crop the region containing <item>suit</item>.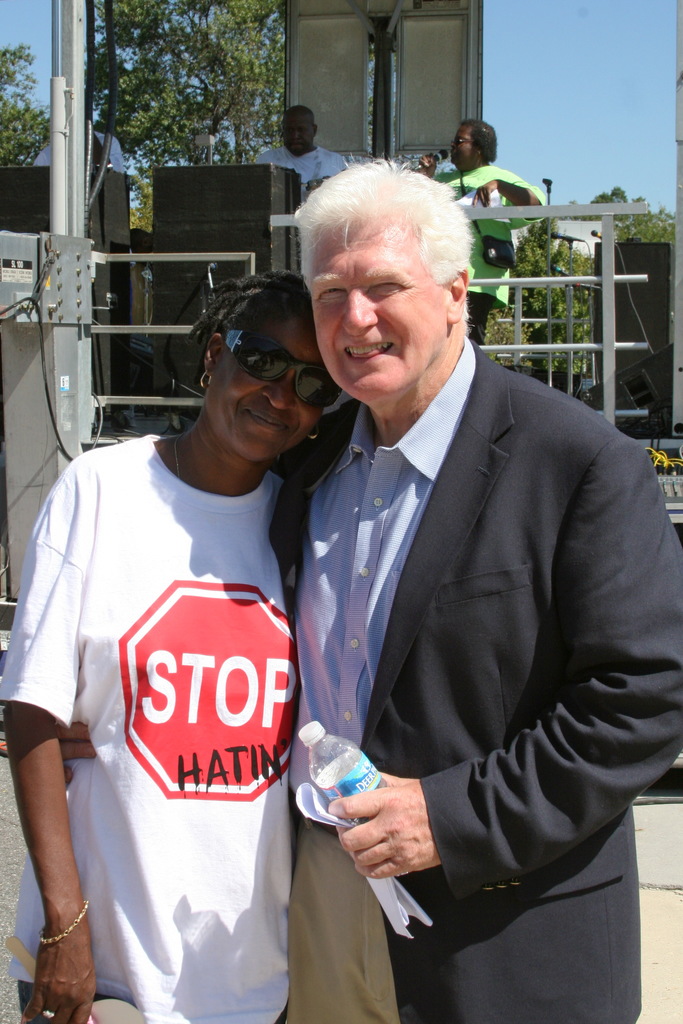
Crop region: x1=272 y1=229 x2=645 y2=1009.
